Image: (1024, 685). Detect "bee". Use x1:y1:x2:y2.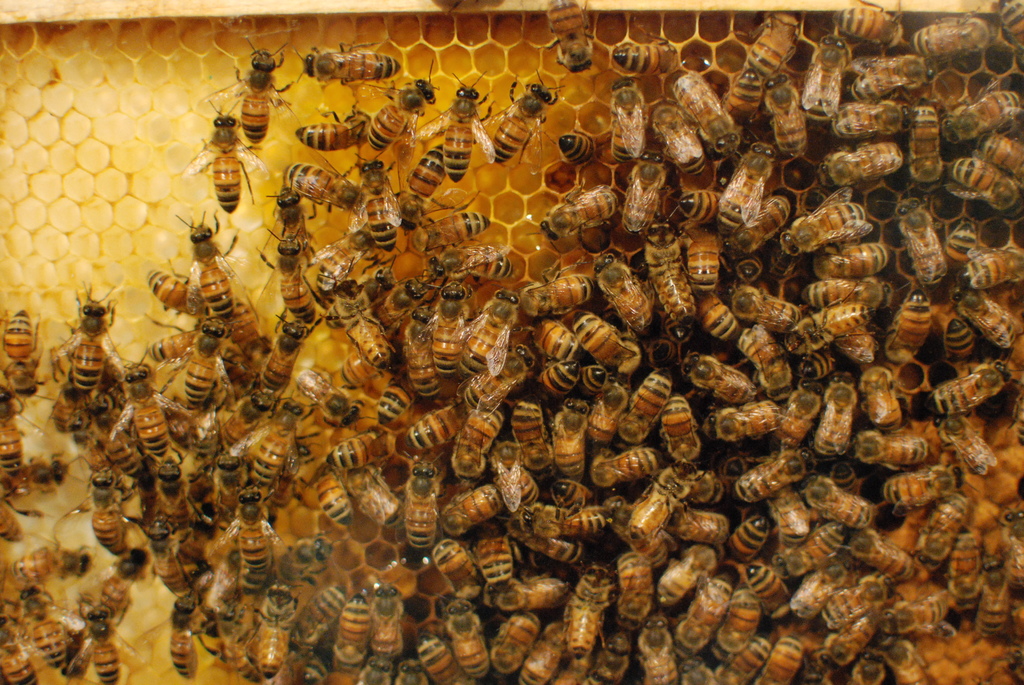
911:104:941:185.
